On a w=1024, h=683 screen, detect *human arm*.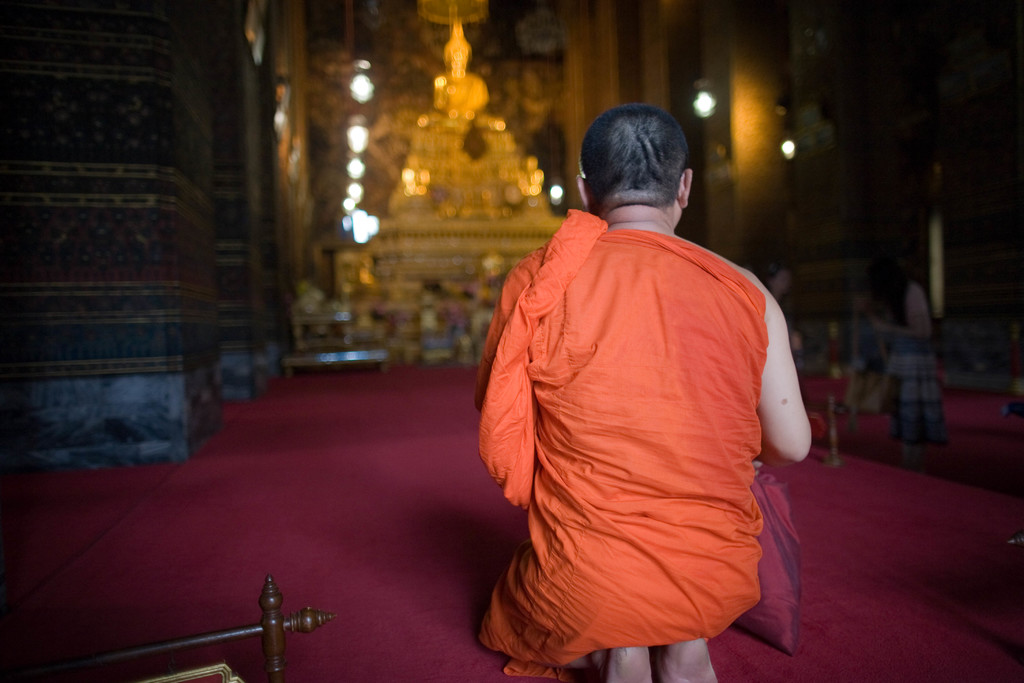
467,227,561,458.
